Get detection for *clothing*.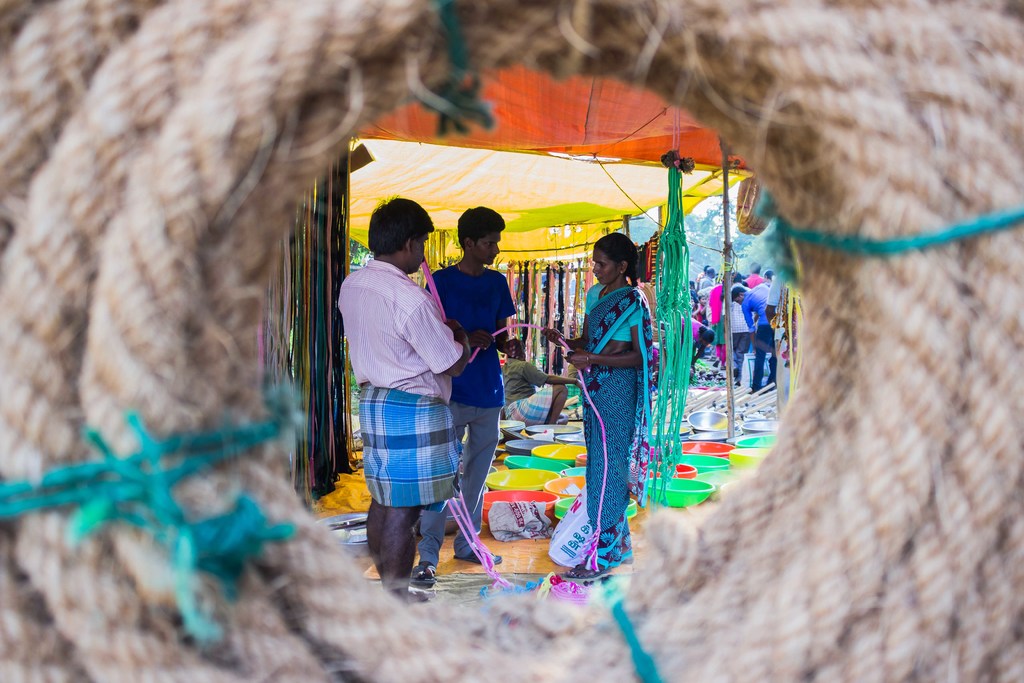
Detection: <bbox>337, 261, 466, 511</bbox>.
